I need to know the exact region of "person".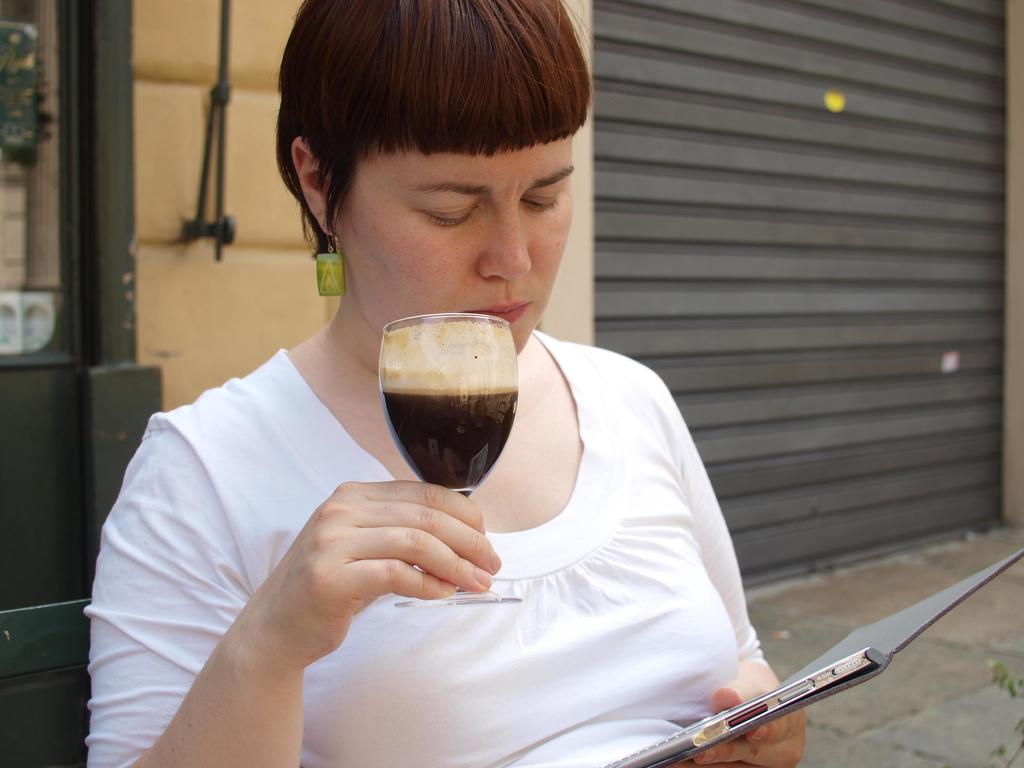
Region: x1=86, y1=0, x2=808, y2=767.
